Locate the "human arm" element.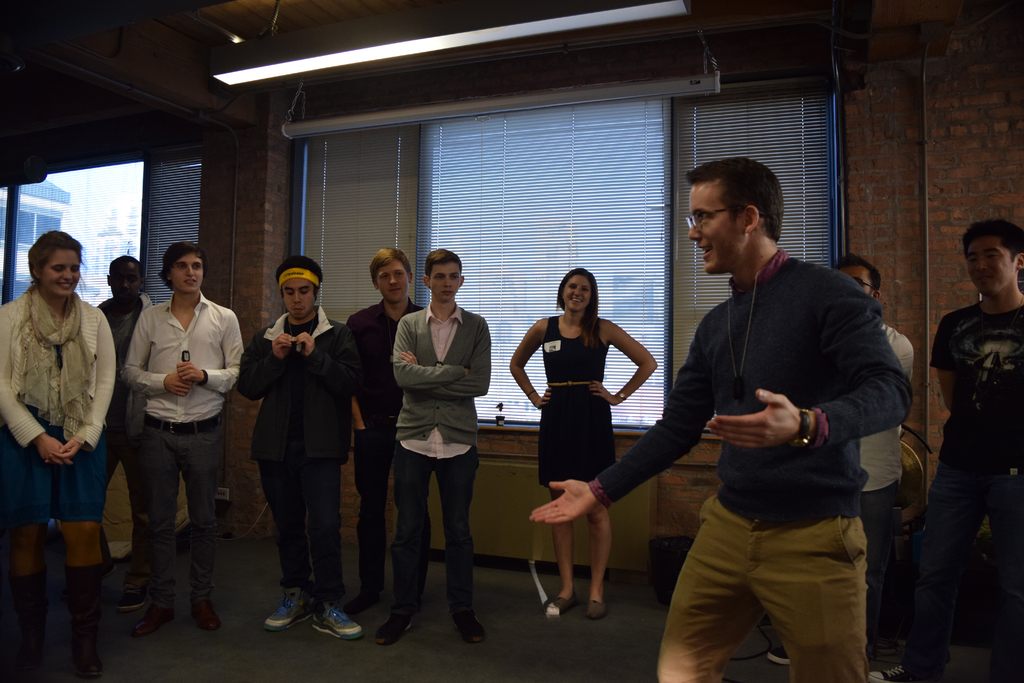
Element bbox: pyautogui.locateOnScreen(509, 315, 555, 407).
